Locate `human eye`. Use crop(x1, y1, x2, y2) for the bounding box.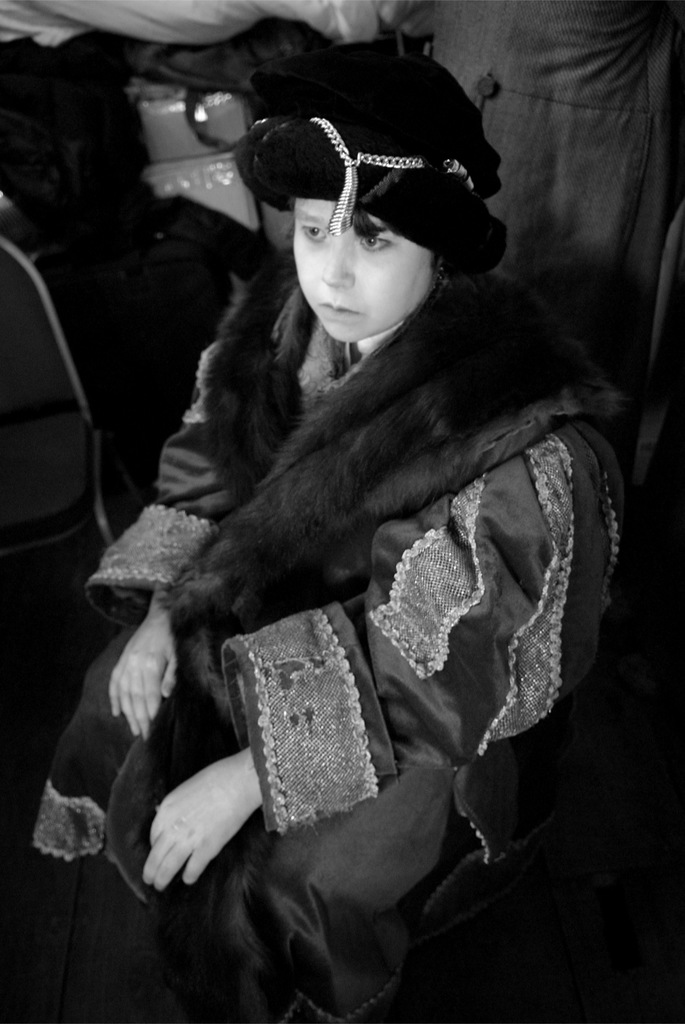
crop(358, 232, 396, 255).
